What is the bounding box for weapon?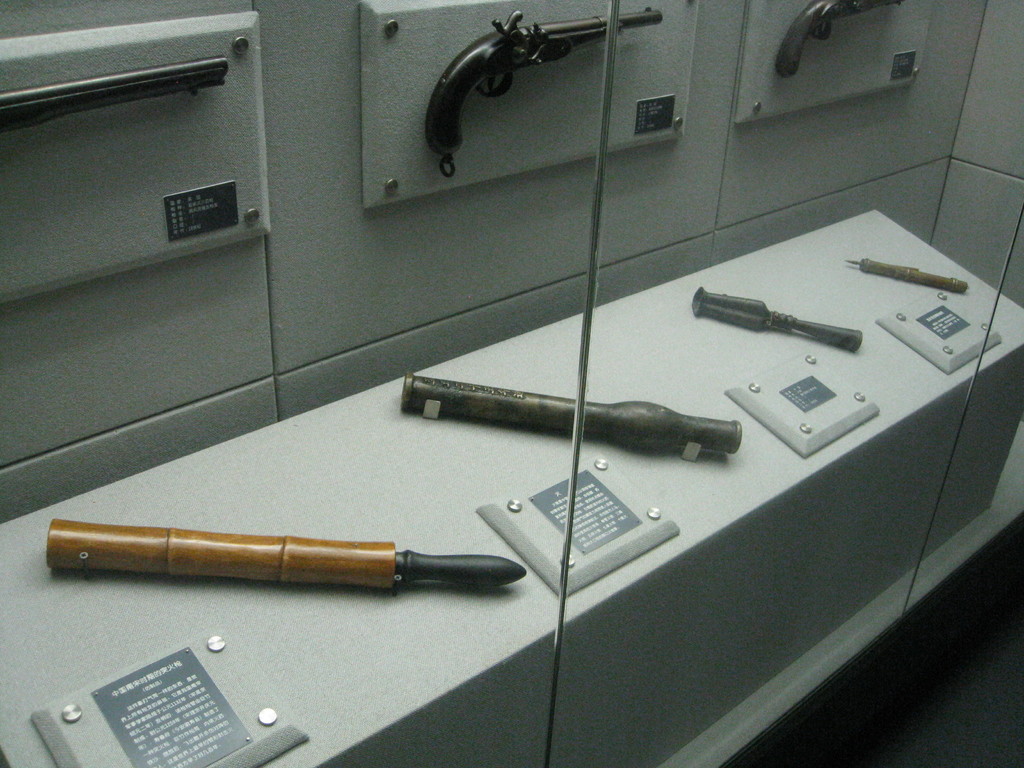
<region>775, 0, 899, 72</region>.
